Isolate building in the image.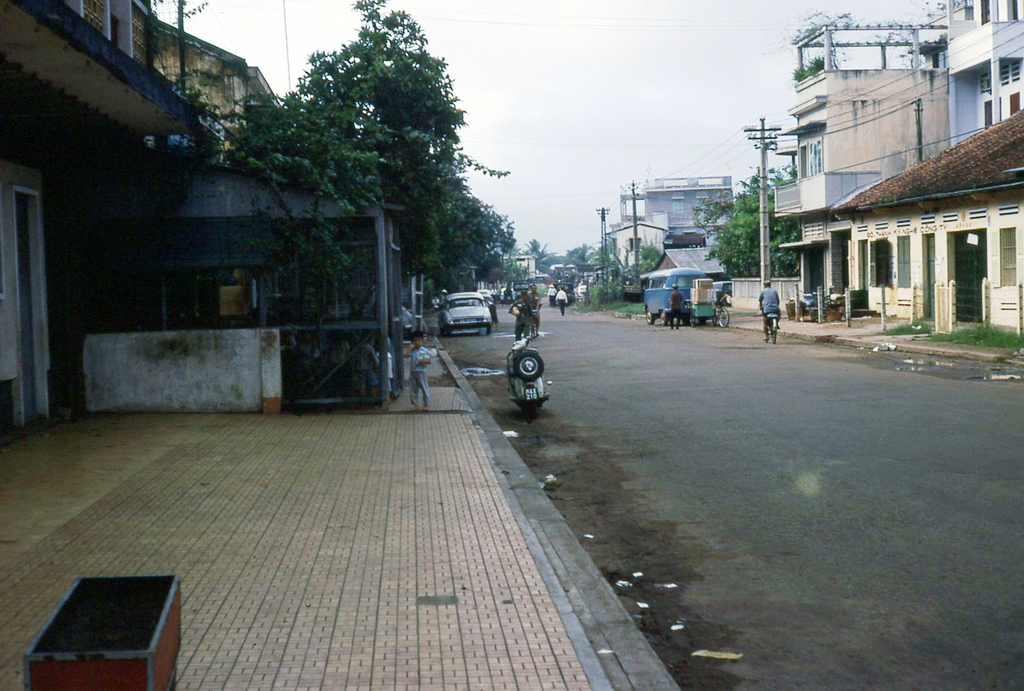
Isolated region: pyautogui.locateOnScreen(0, 0, 198, 434).
